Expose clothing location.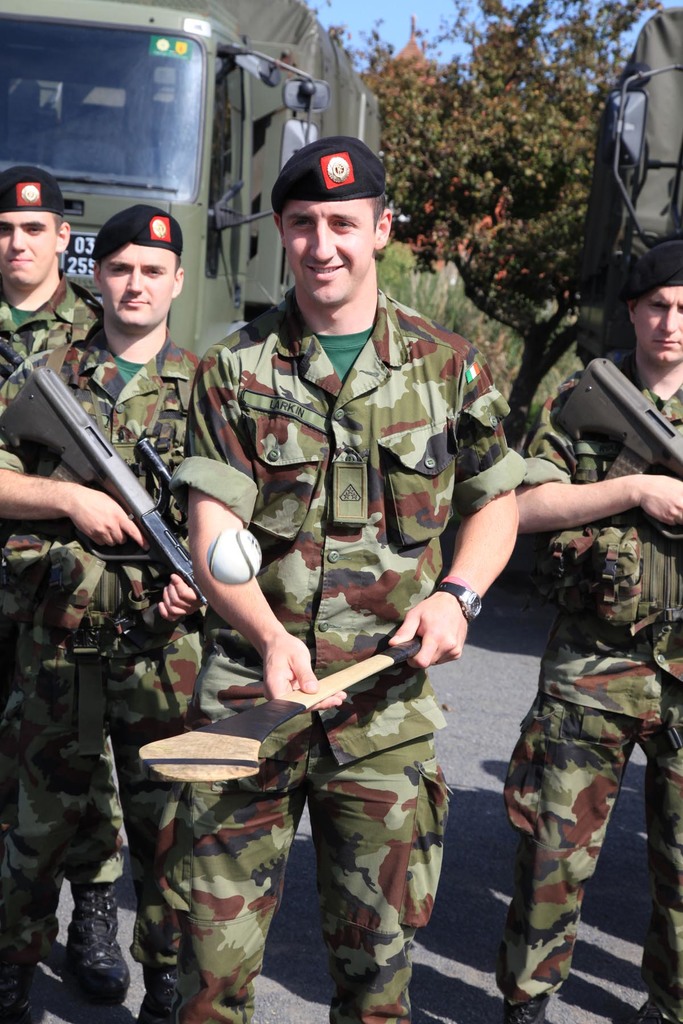
Exposed at {"left": 0, "top": 321, "right": 193, "bottom": 934}.
